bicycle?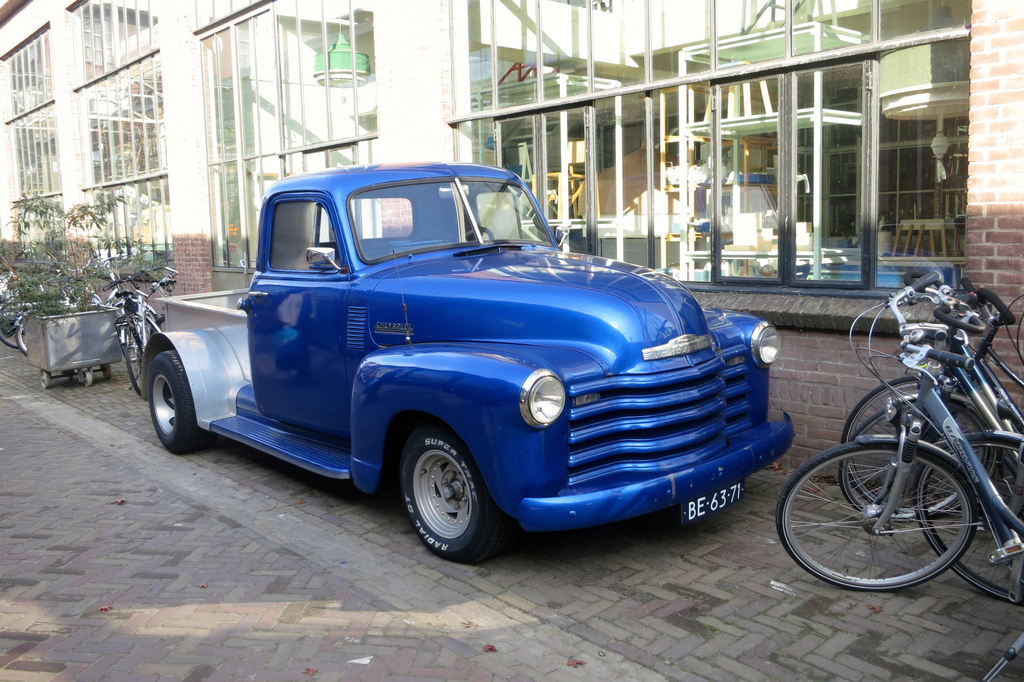
Rect(837, 275, 1023, 527)
